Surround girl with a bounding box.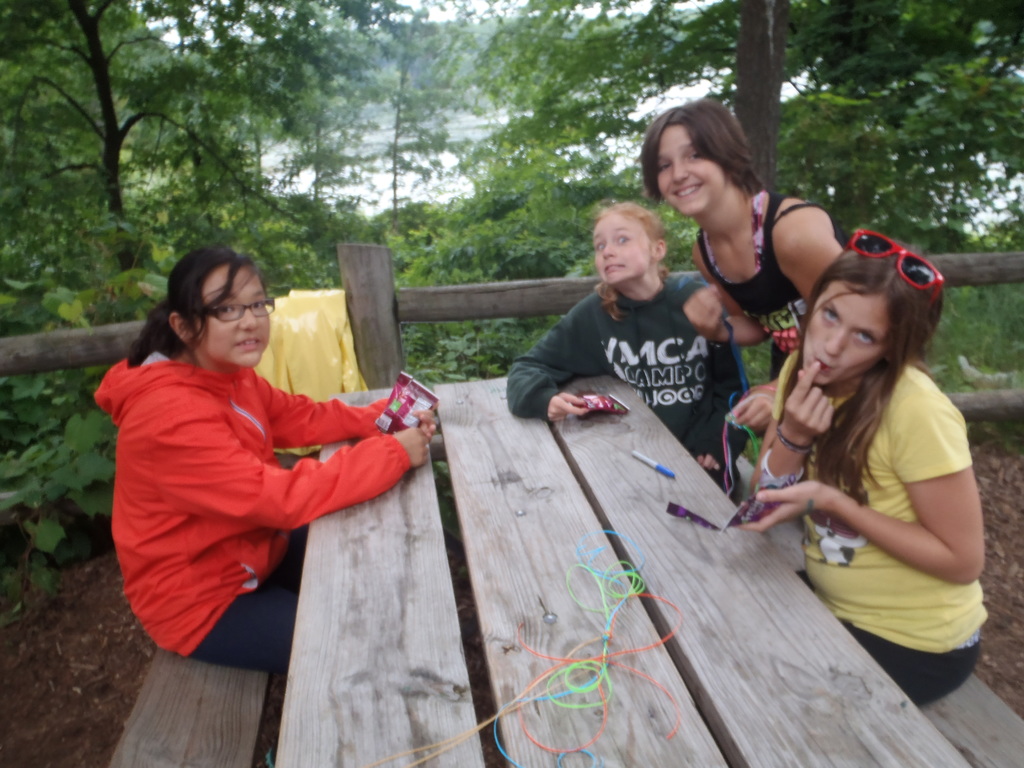
BBox(93, 241, 441, 676).
